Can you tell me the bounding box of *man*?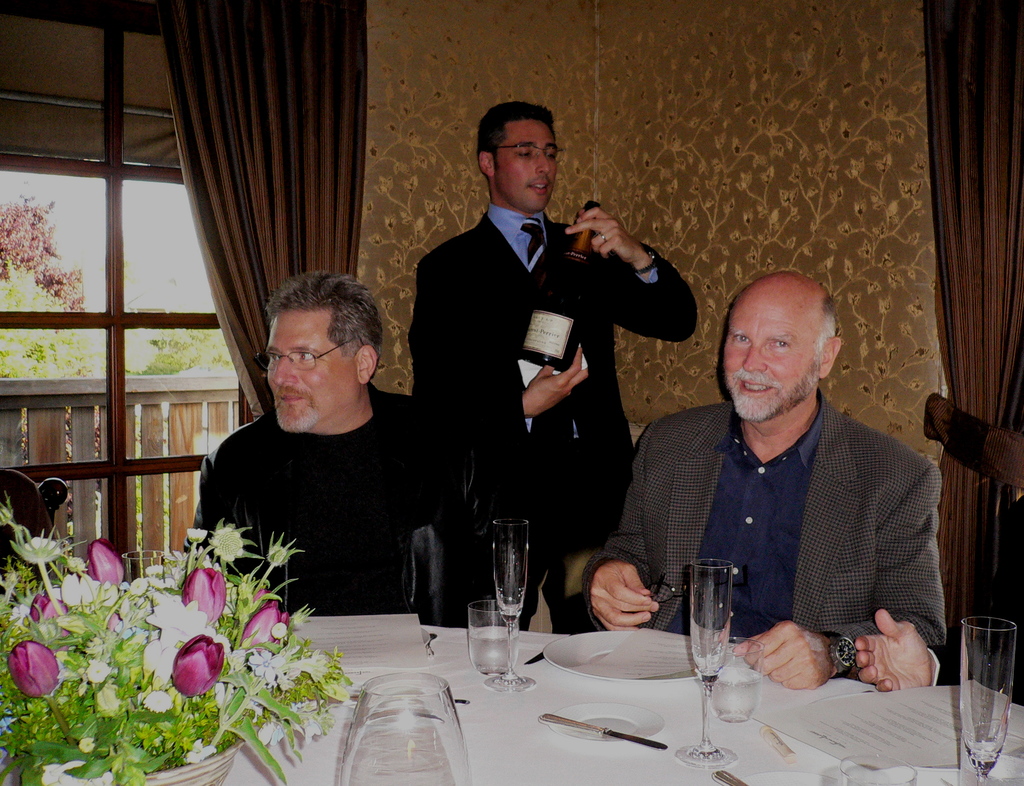
crop(406, 99, 696, 630).
